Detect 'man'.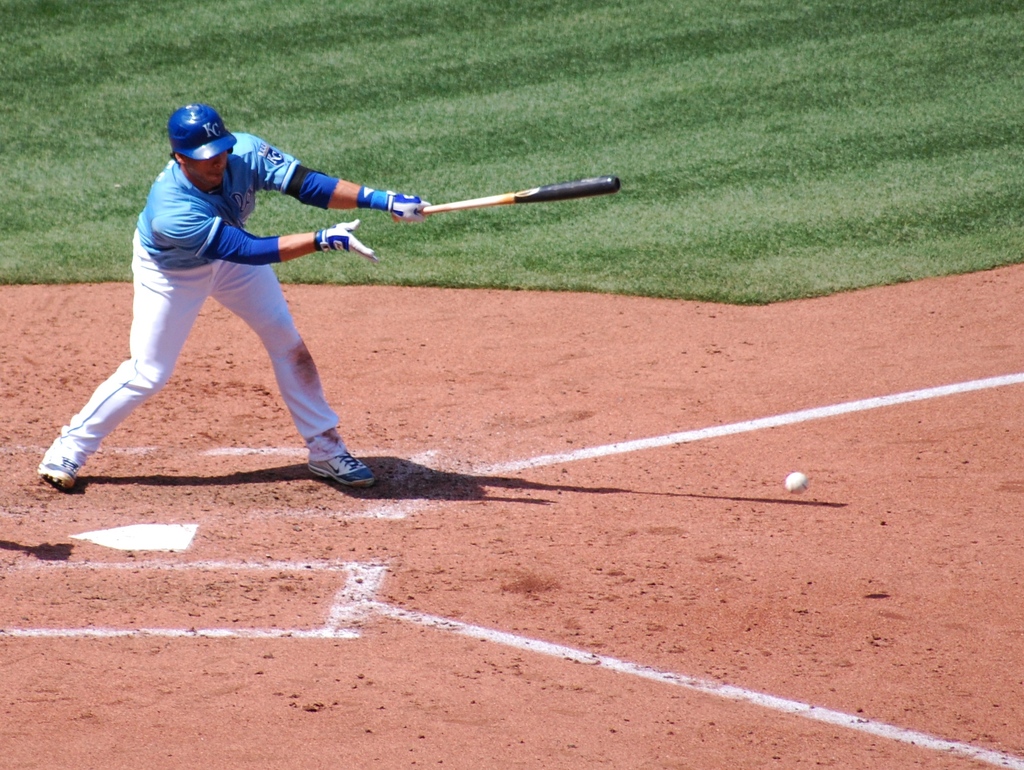
Detected at [58, 85, 388, 504].
